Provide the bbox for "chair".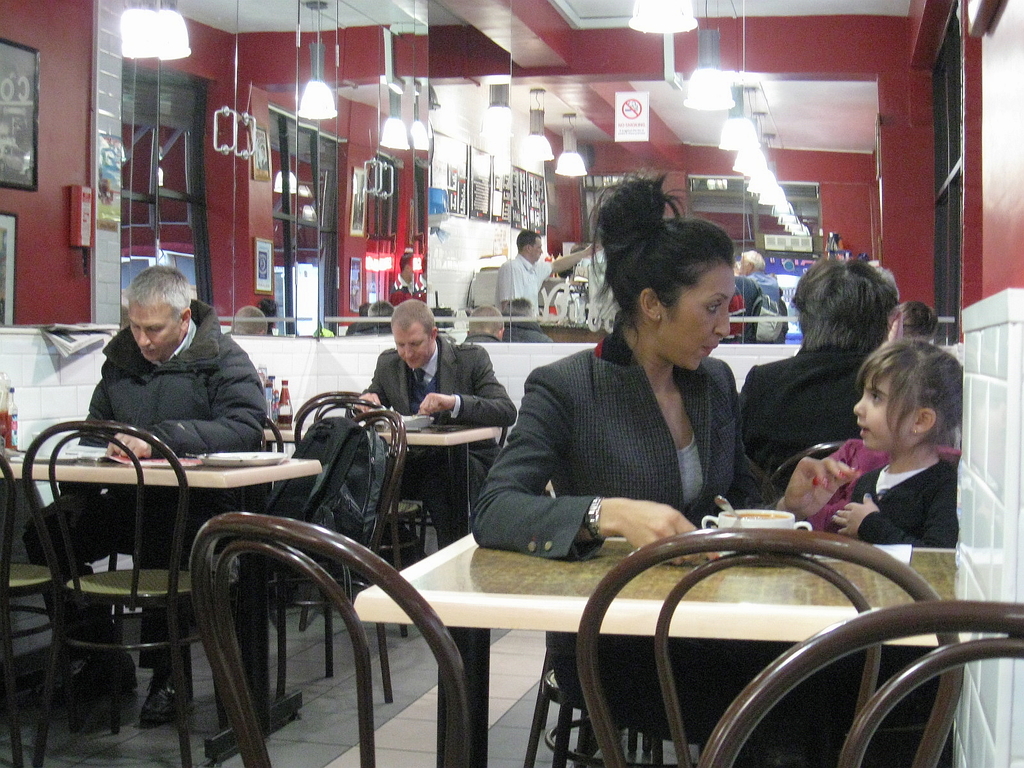
x1=140, y1=413, x2=287, y2=669.
